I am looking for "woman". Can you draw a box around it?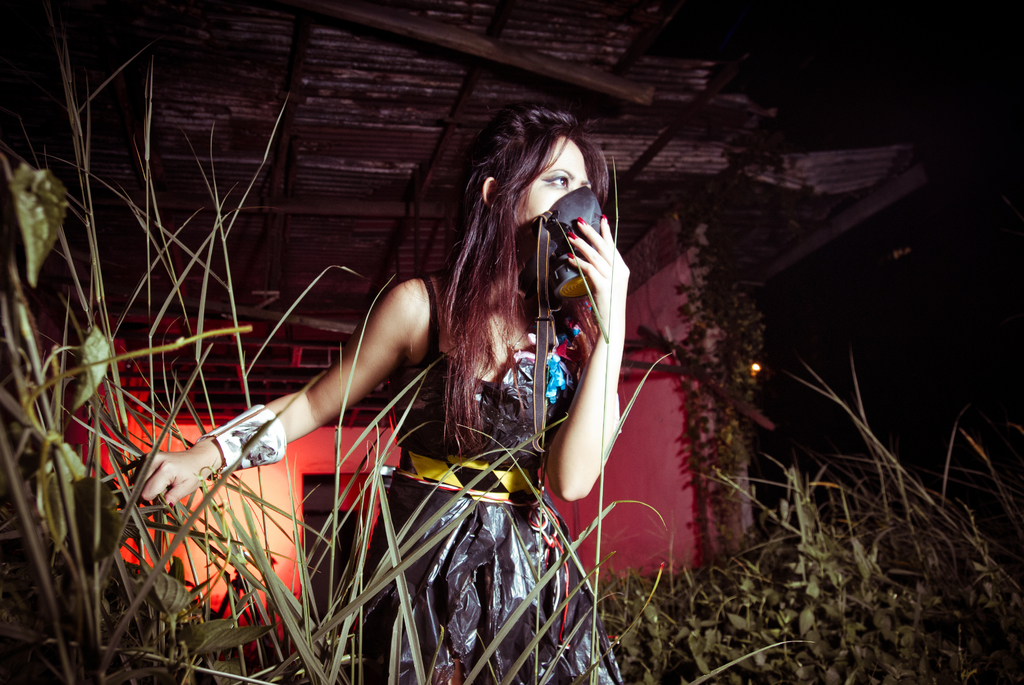
Sure, the bounding box is locate(133, 104, 629, 684).
